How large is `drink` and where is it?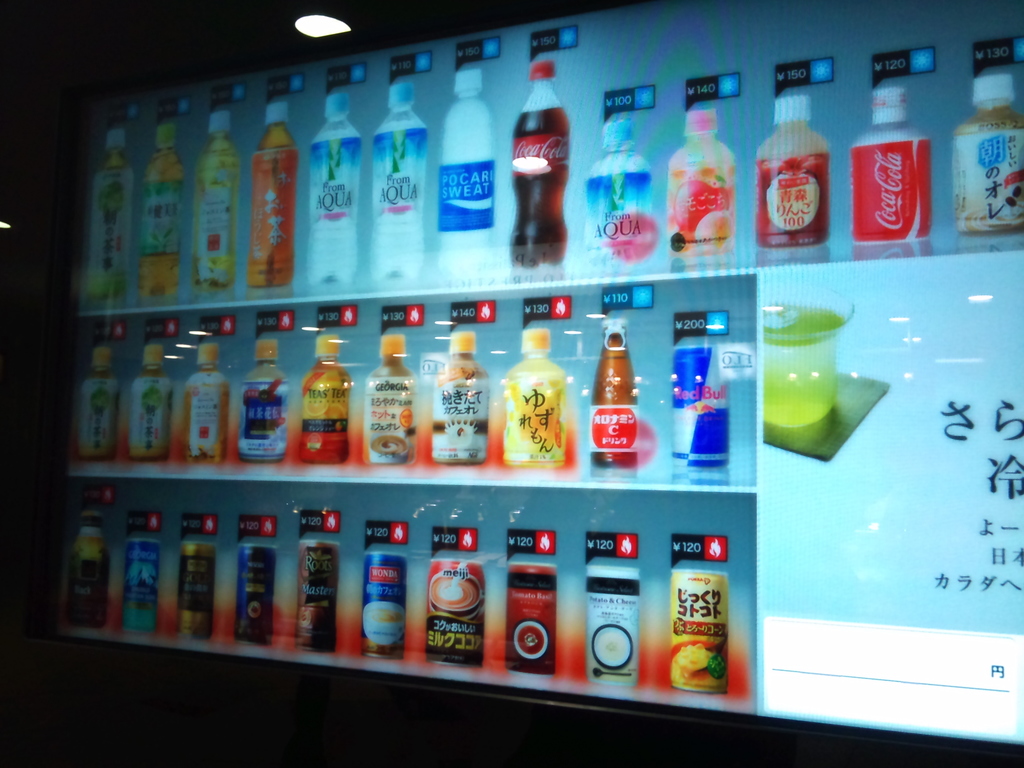
Bounding box: detection(138, 147, 182, 292).
